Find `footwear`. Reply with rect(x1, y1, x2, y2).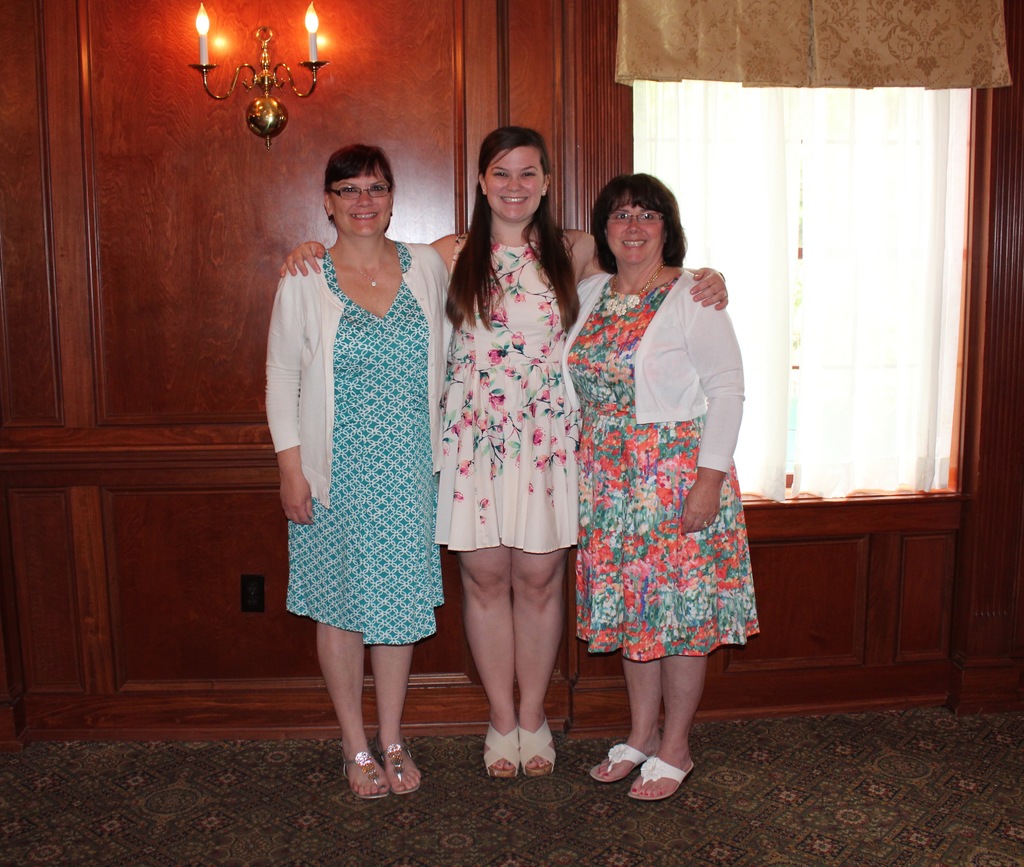
rect(626, 751, 700, 802).
